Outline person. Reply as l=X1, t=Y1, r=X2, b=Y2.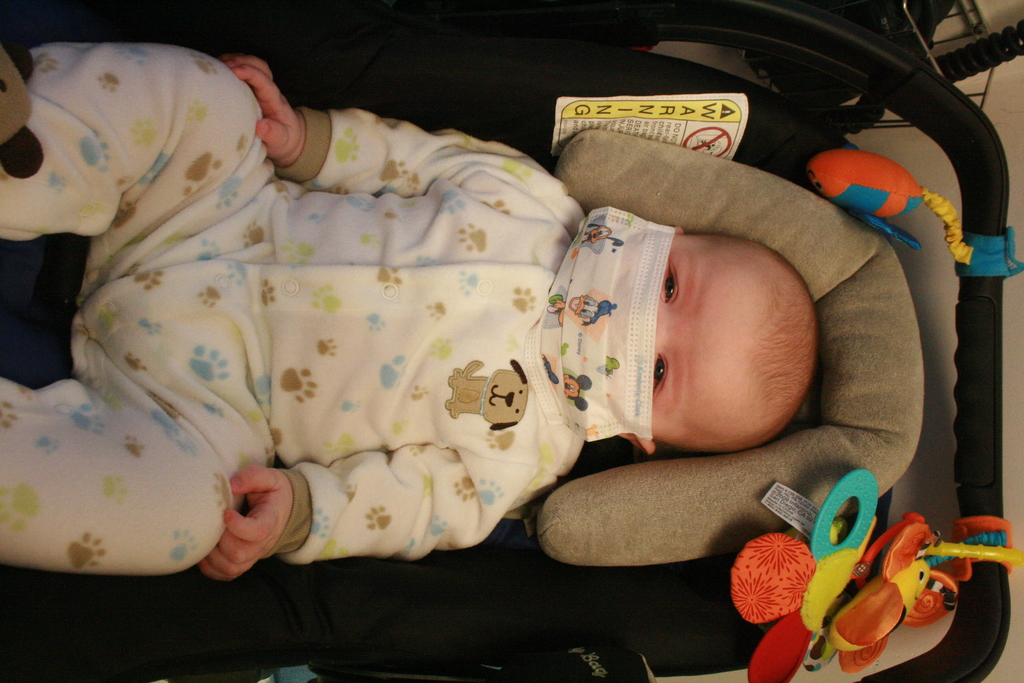
l=2, t=49, r=822, b=587.
